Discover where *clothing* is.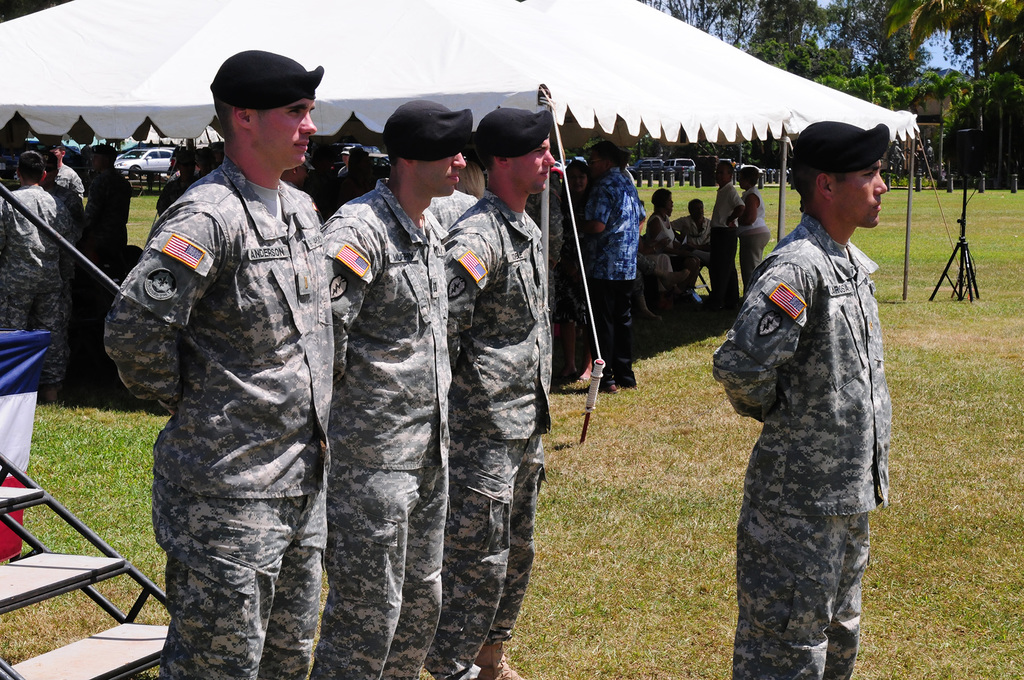
Discovered at region(672, 210, 716, 301).
